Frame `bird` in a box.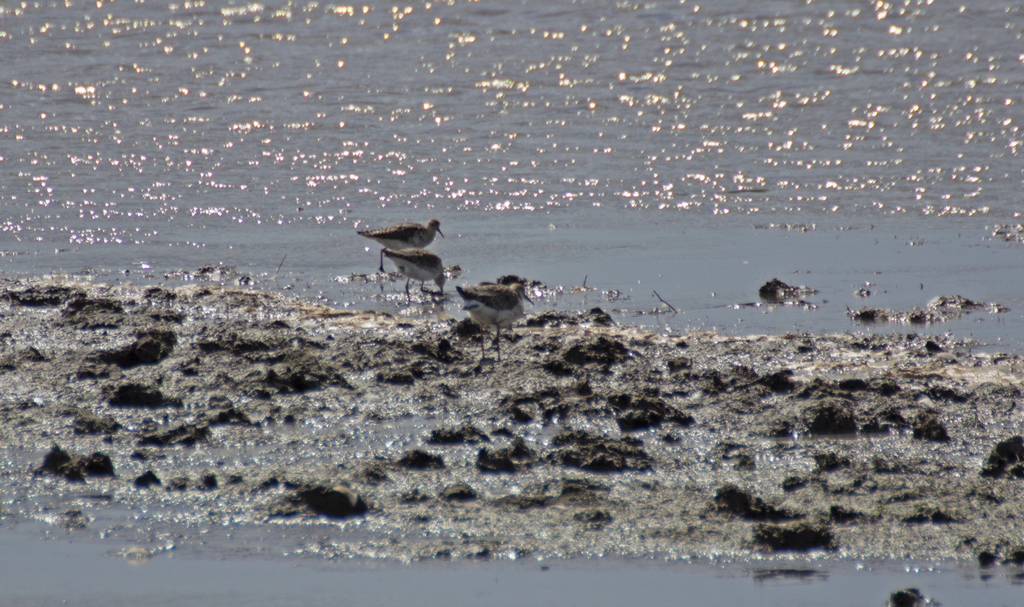
[457,282,538,365].
